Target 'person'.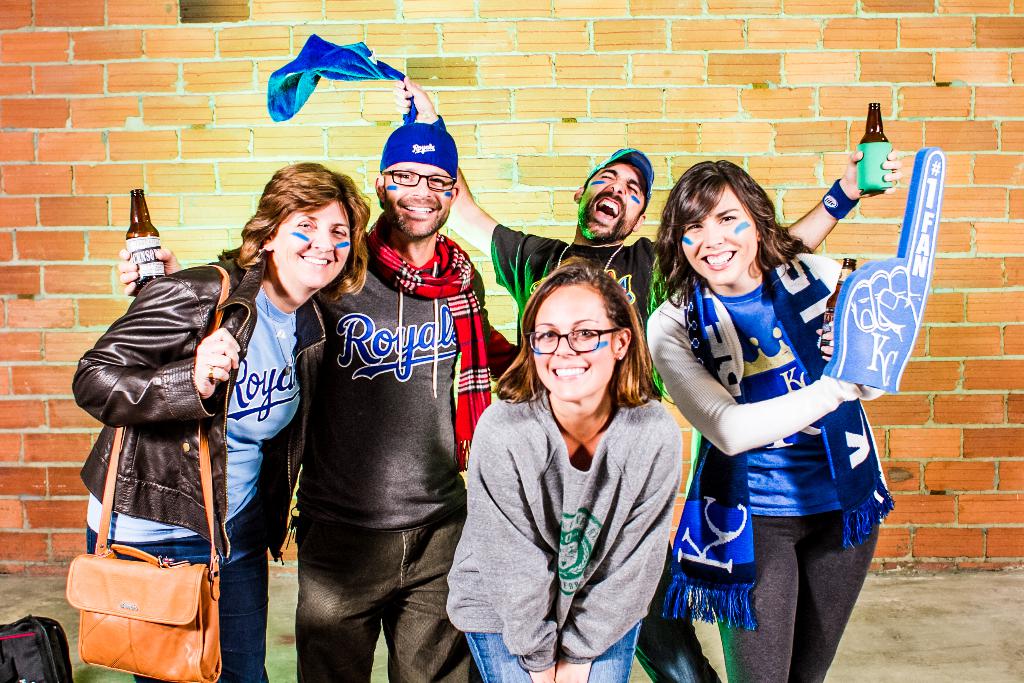
Target region: Rect(116, 118, 518, 682).
